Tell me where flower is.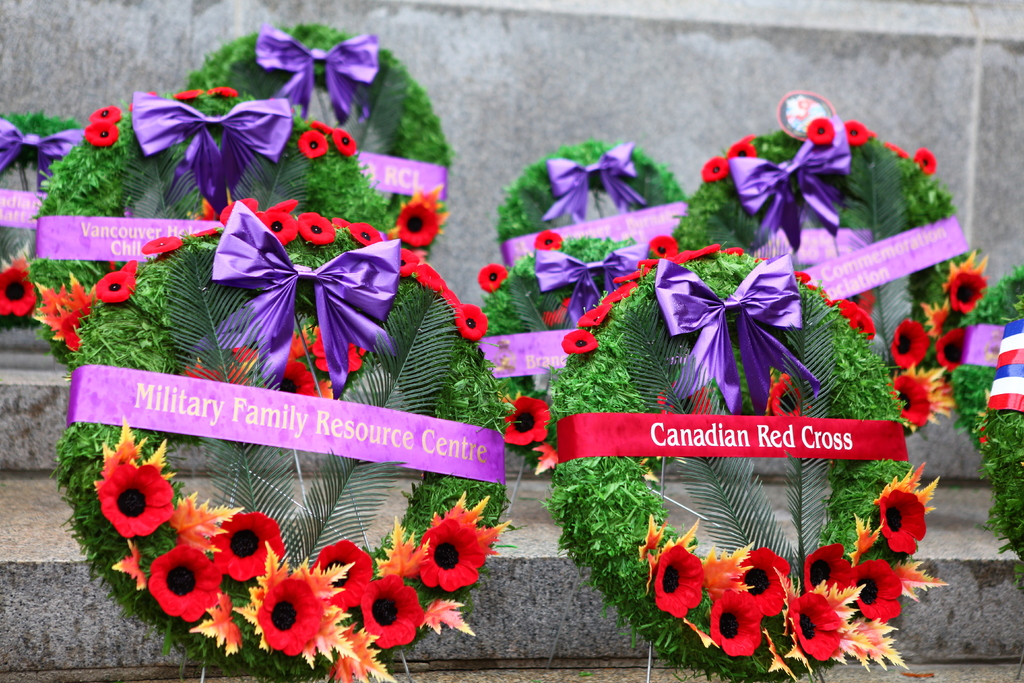
flower is at left=739, top=543, right=790, bottom=616.
